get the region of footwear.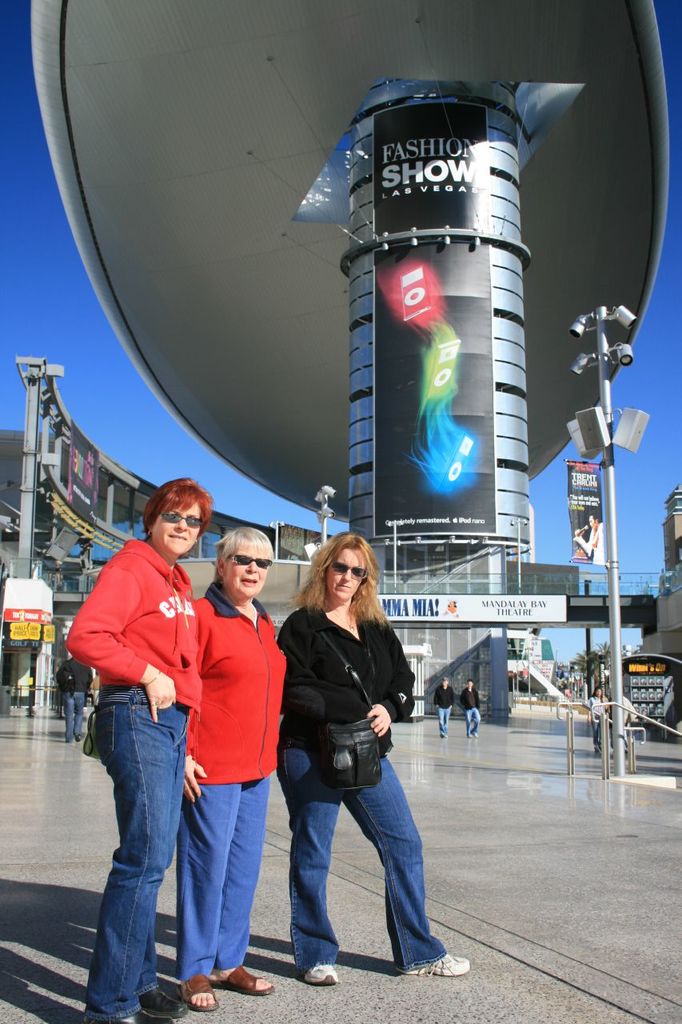
309:958:338:983.
